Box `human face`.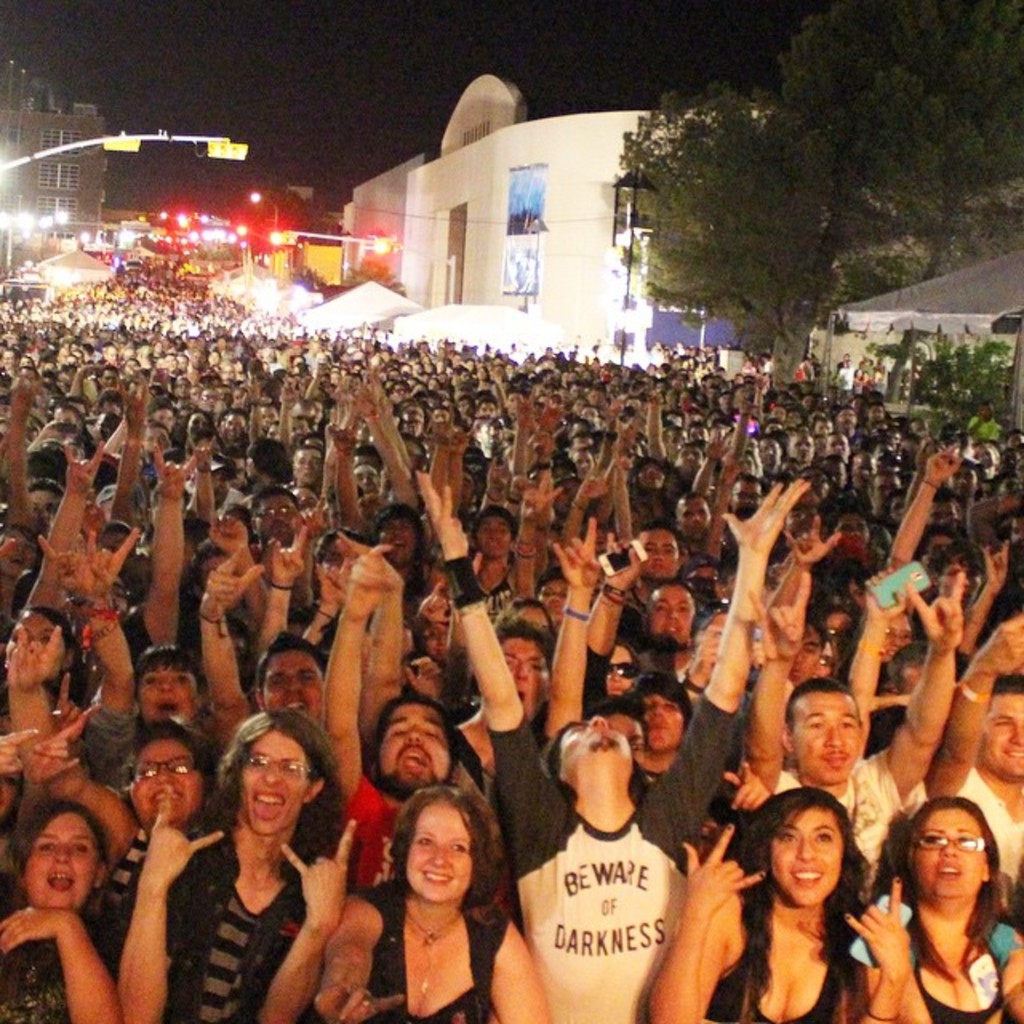
BBox(403, 803, 470, 899).
